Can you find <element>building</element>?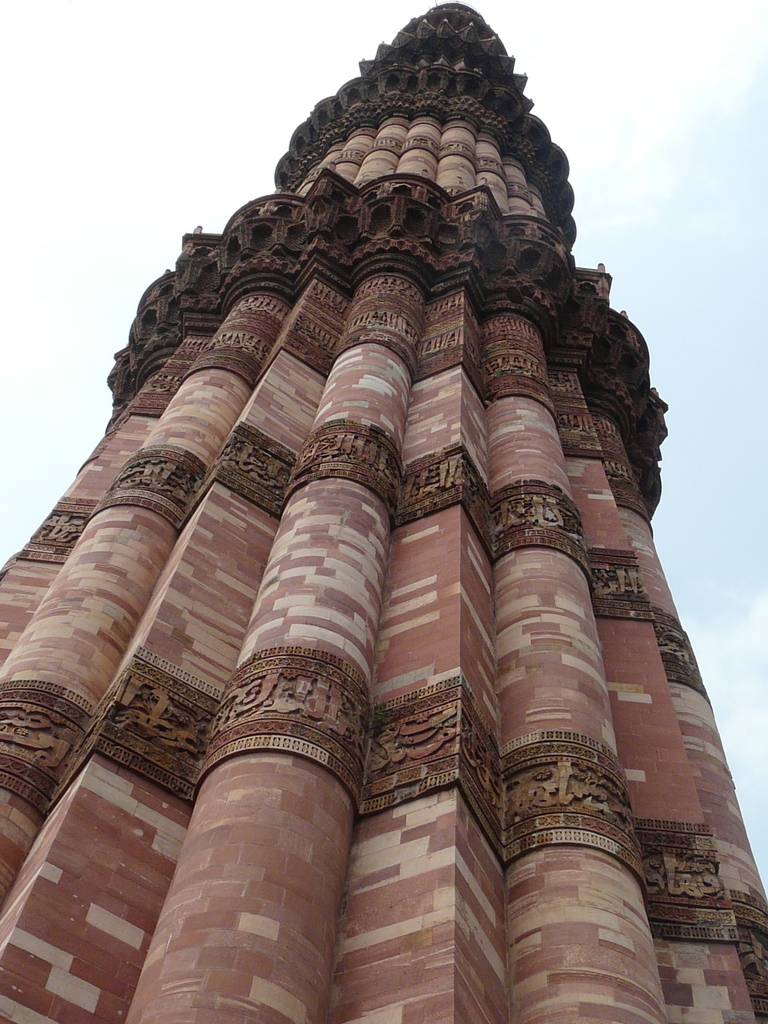
Yes, bounding box: {"x1": 0, "y1": 0, "x2": 767, "y2": 1023}.
